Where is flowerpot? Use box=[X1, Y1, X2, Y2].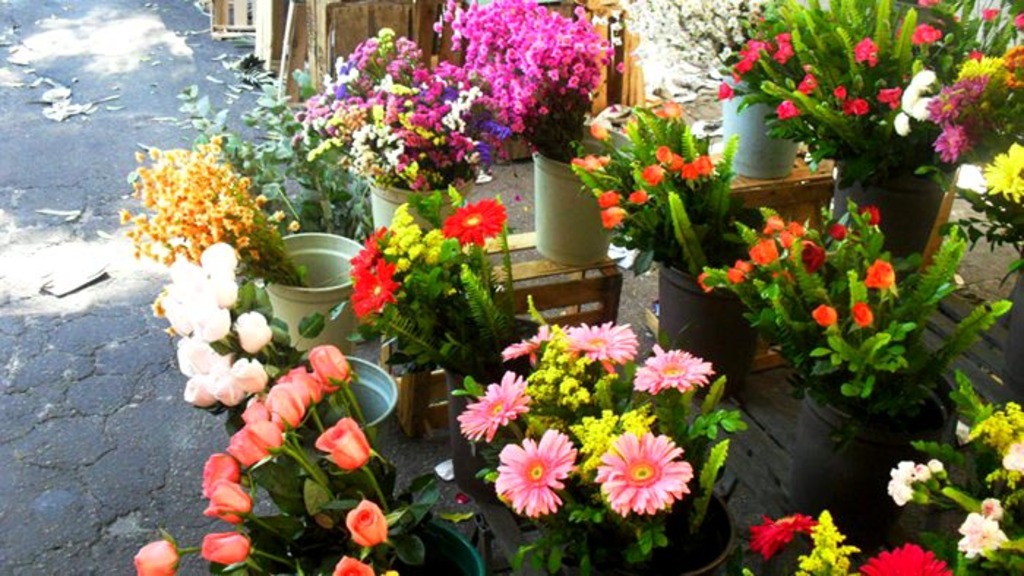
box=[655, 225, 771, 389].
